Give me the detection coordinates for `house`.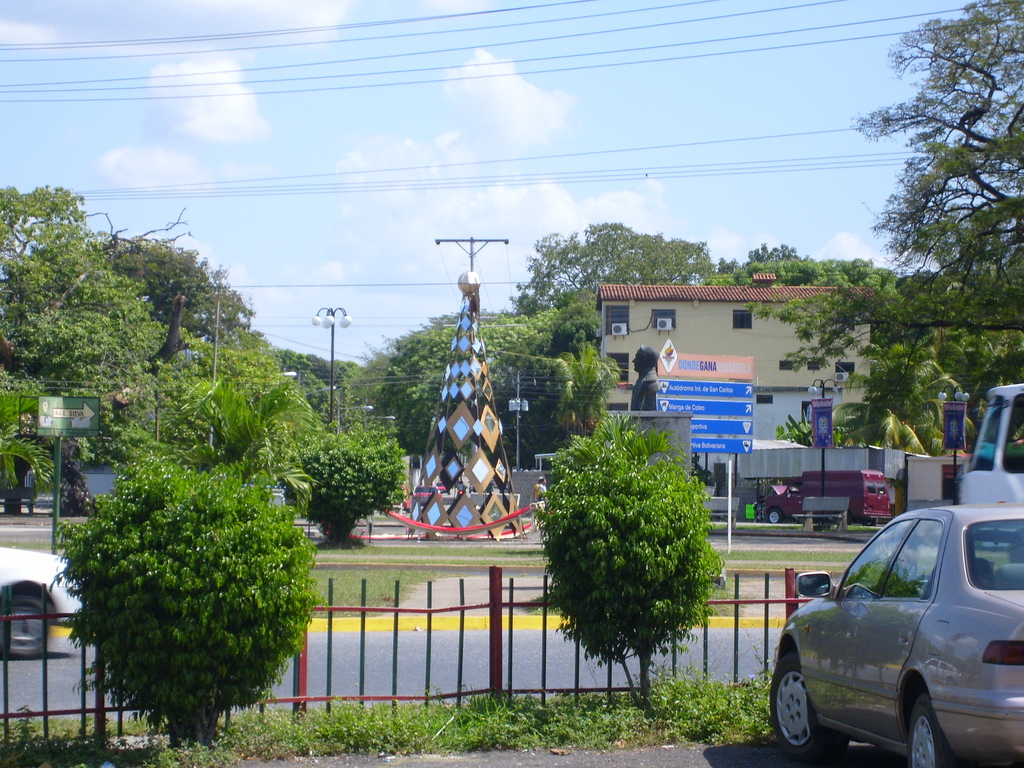
BBox(589, 272, 872, 400).
